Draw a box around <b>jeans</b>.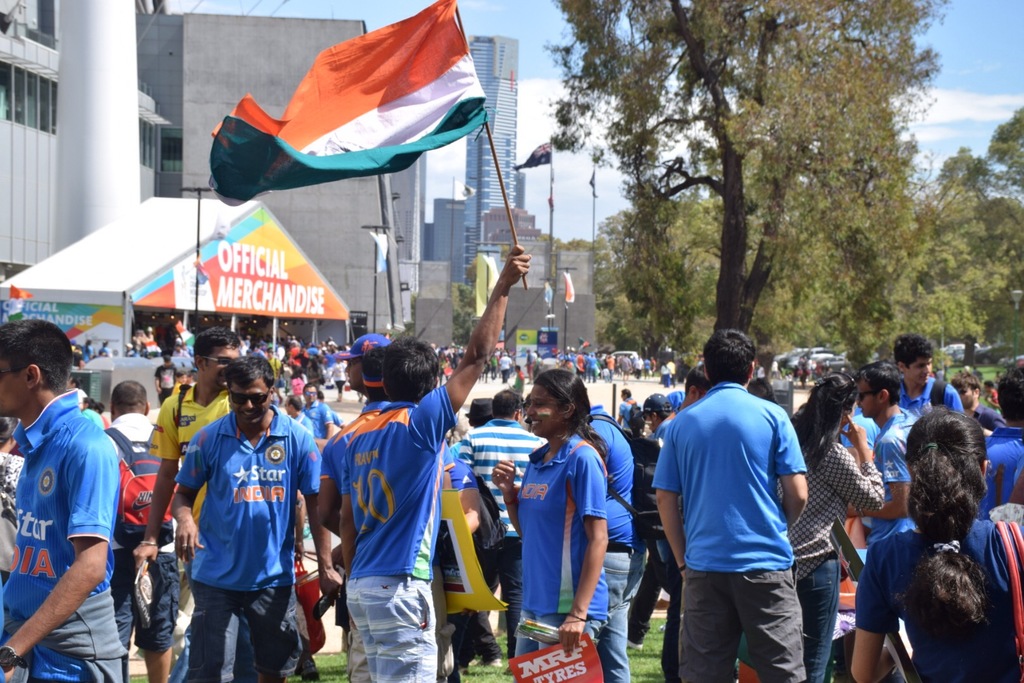
<bbox>657, 540, 683, 682</bbox>.
